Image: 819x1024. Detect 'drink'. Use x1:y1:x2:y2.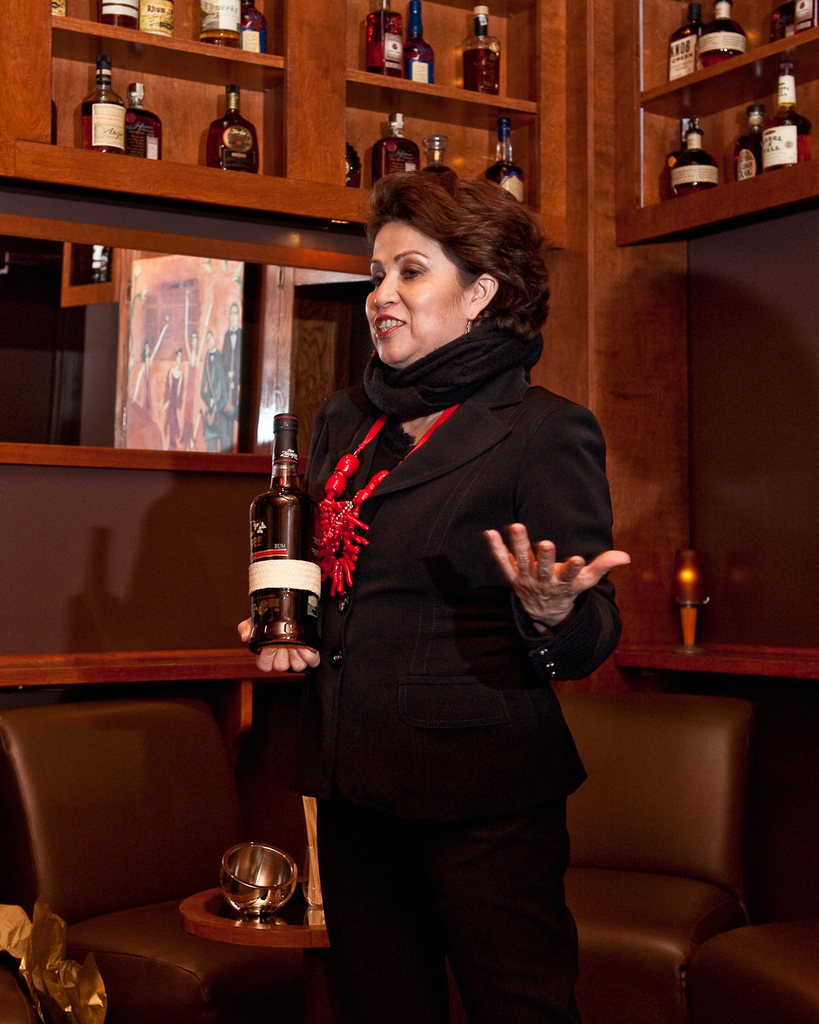
698:0:746:64.
